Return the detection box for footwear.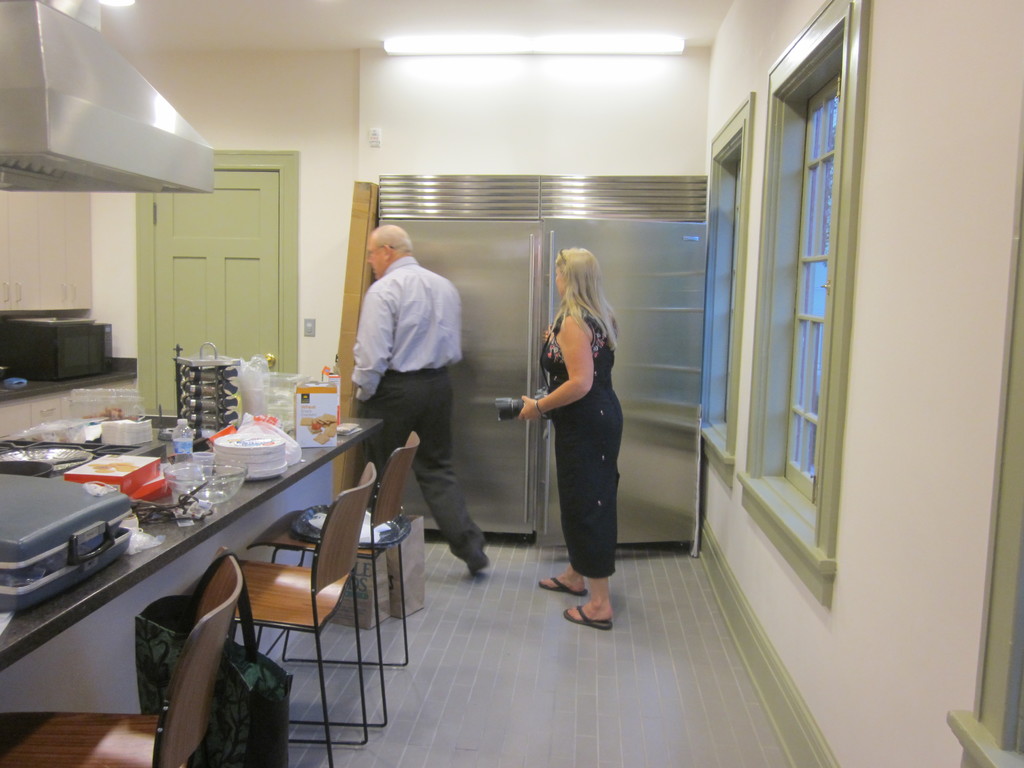
(left=565, top=604, right=612, bottom=634).
